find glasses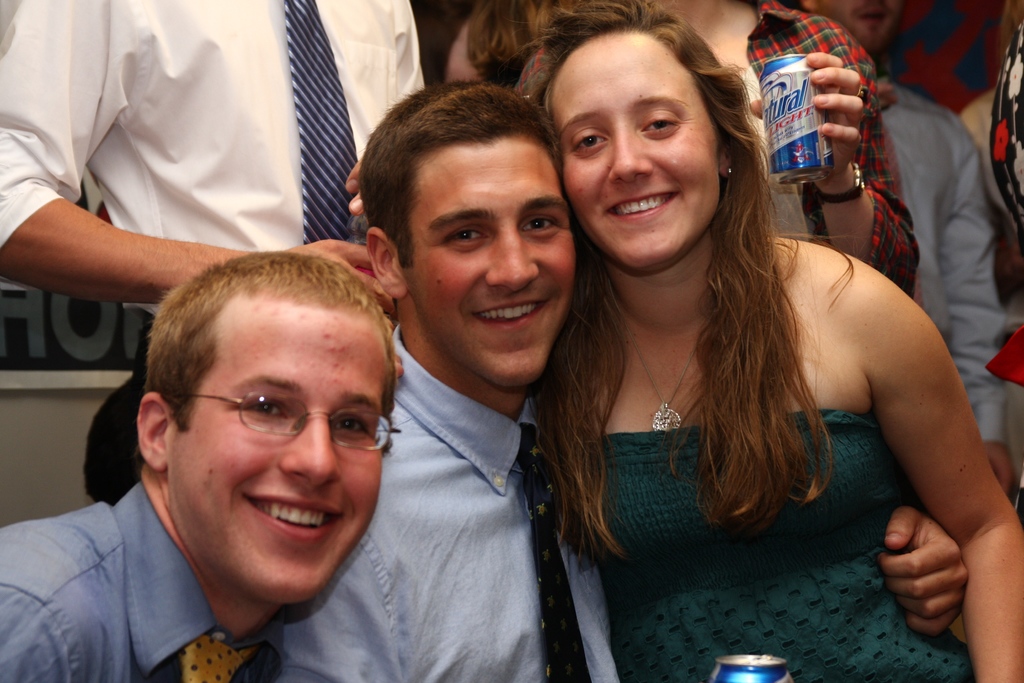
[left=178, top=388, right=401, bottom=451]
